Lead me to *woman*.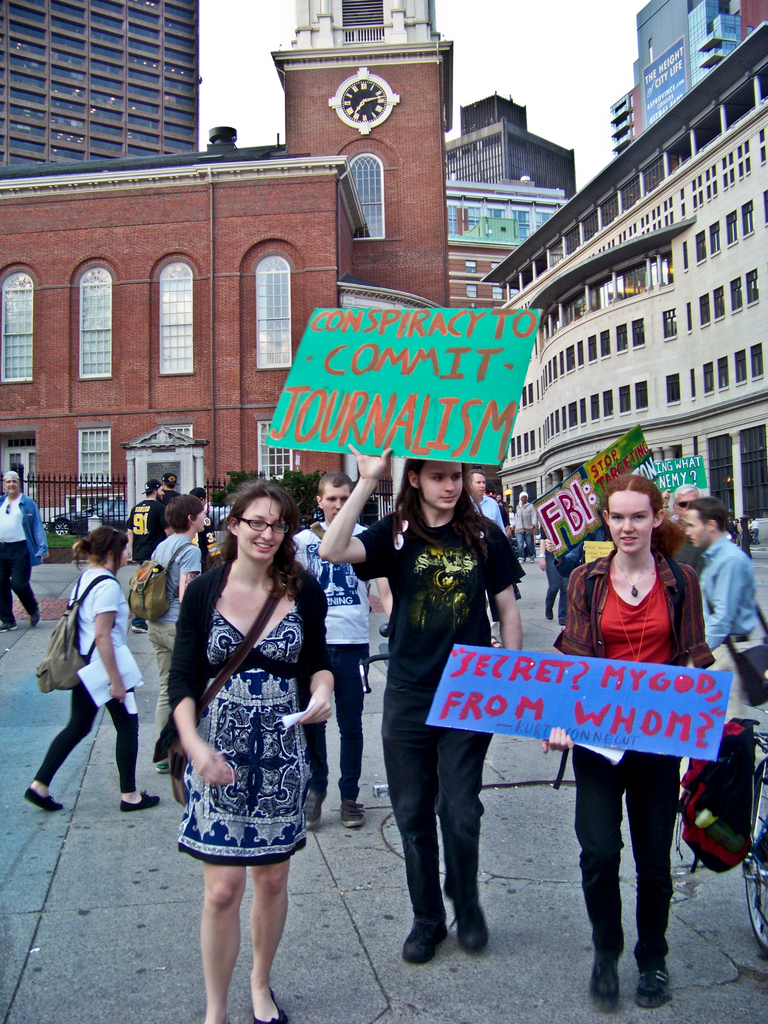
Lead to (177, 483, 333, 1023).
